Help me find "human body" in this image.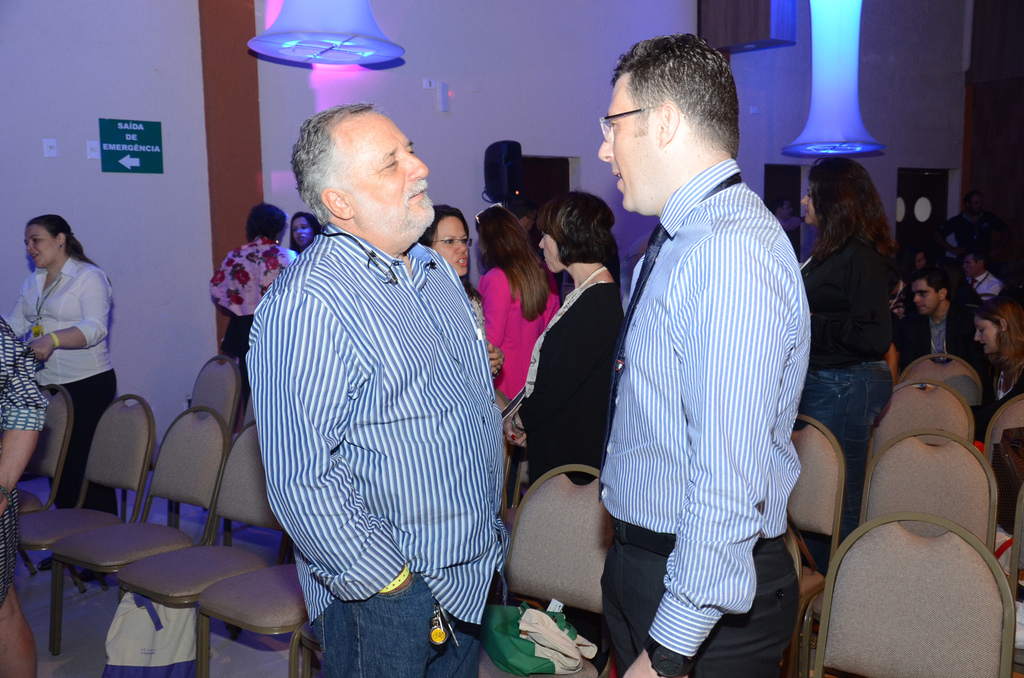
Found it: crop(15, 204, 118, 508).
